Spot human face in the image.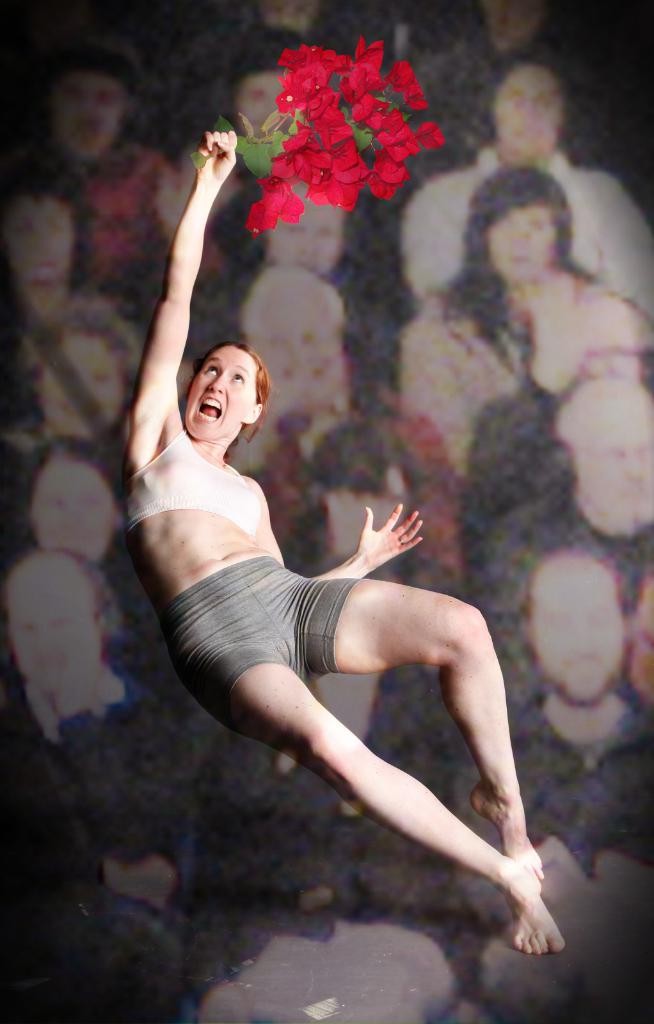
human face found at [left=7, top=580, right=98, bottom=693].
